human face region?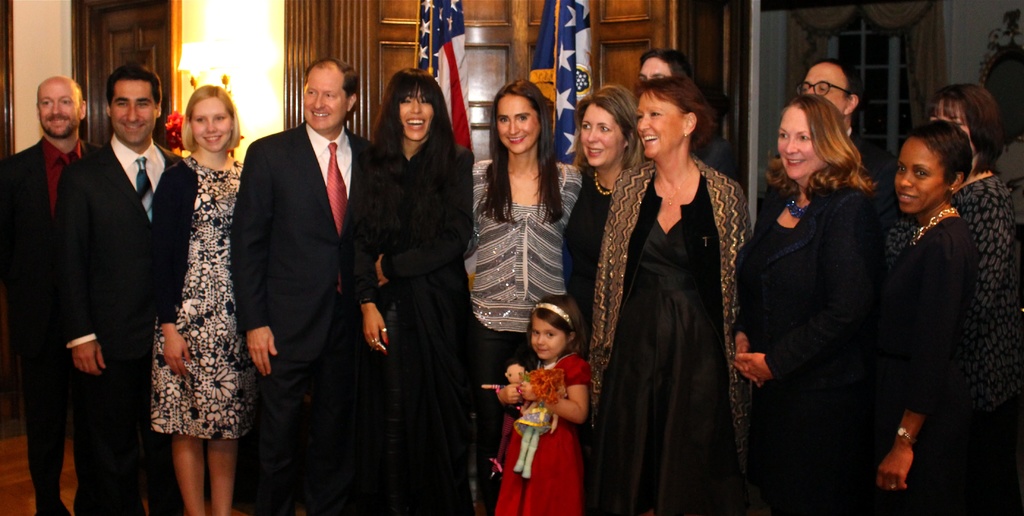
[x1=578, y1=106, x2=626, y2=170]
